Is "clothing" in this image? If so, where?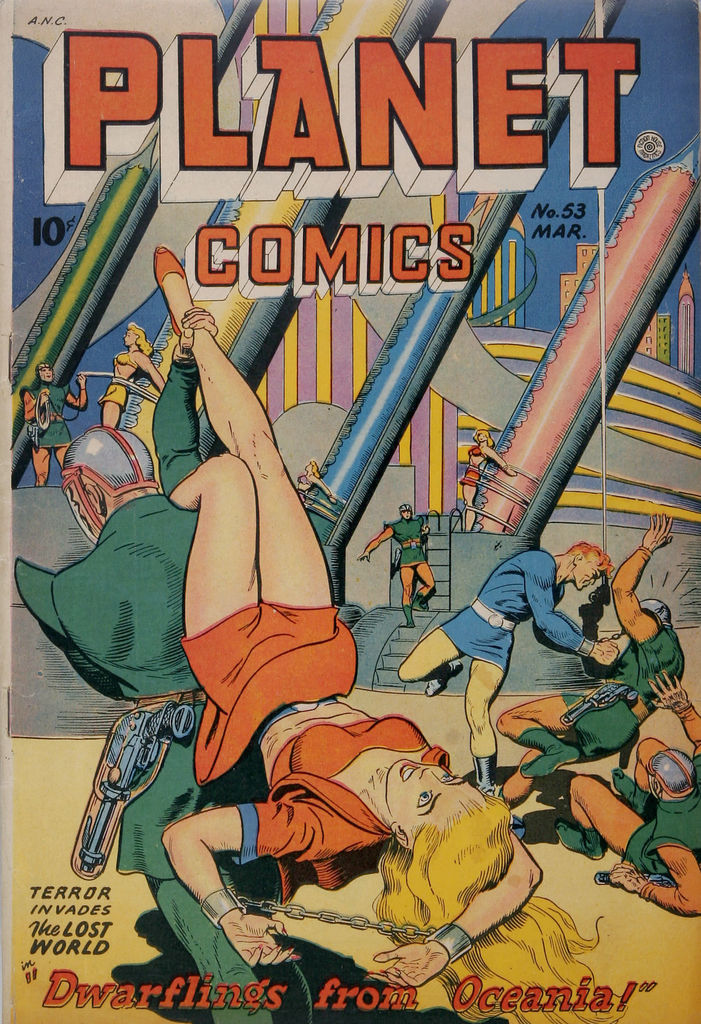
Yes, at box(455, 467, 483, 483).
